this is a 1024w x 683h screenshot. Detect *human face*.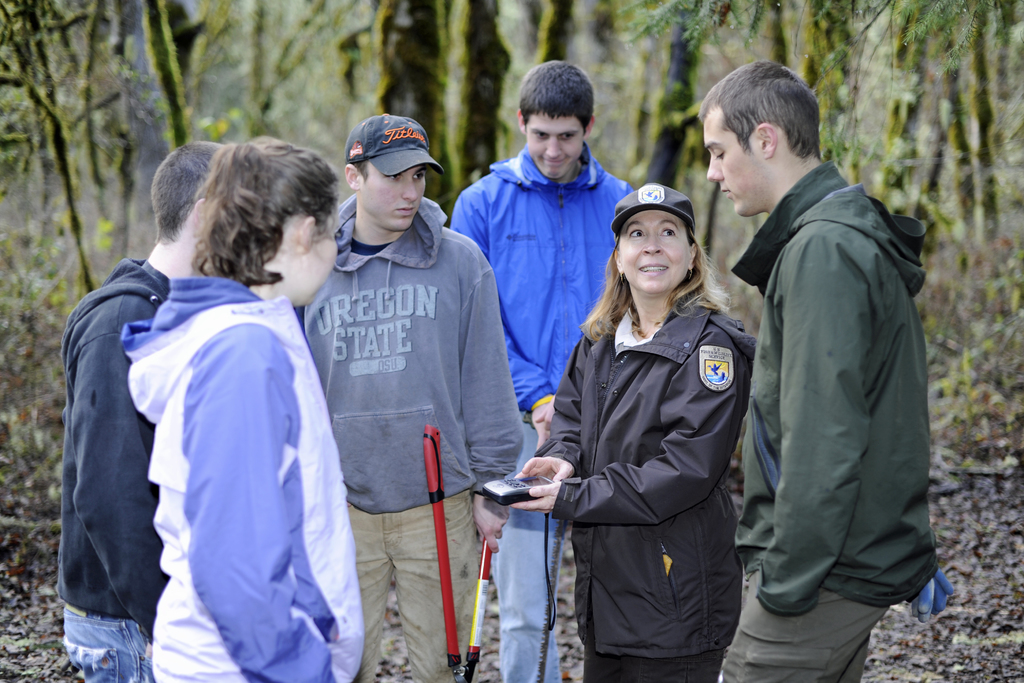
(x1=618, y1=212, x2=689, y2=290).
